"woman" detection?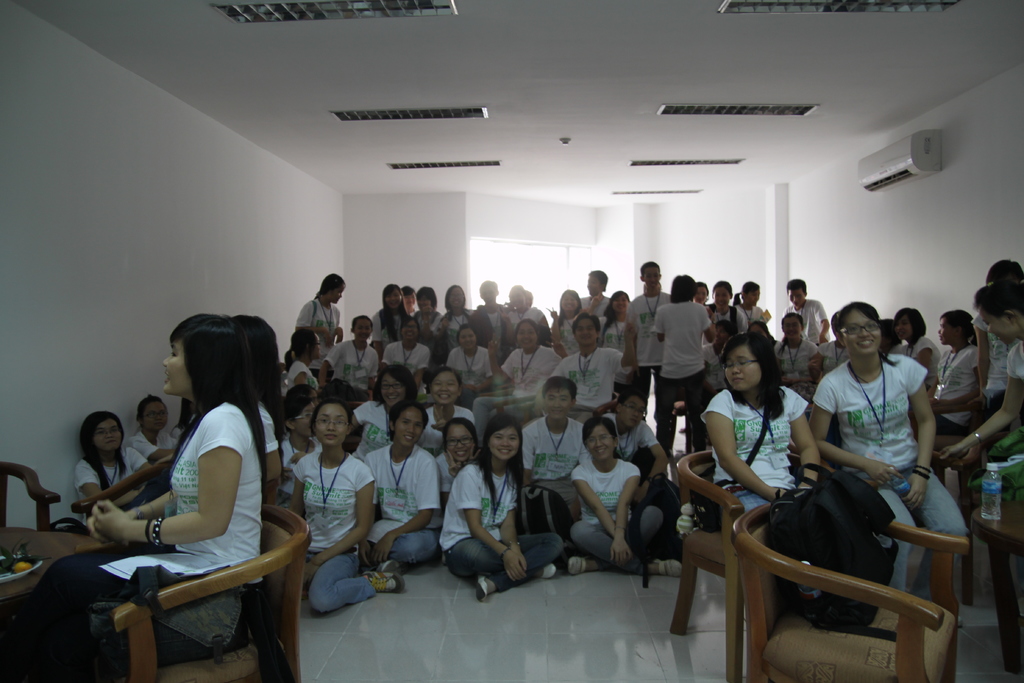
rect(417, 362, 478, 465)
